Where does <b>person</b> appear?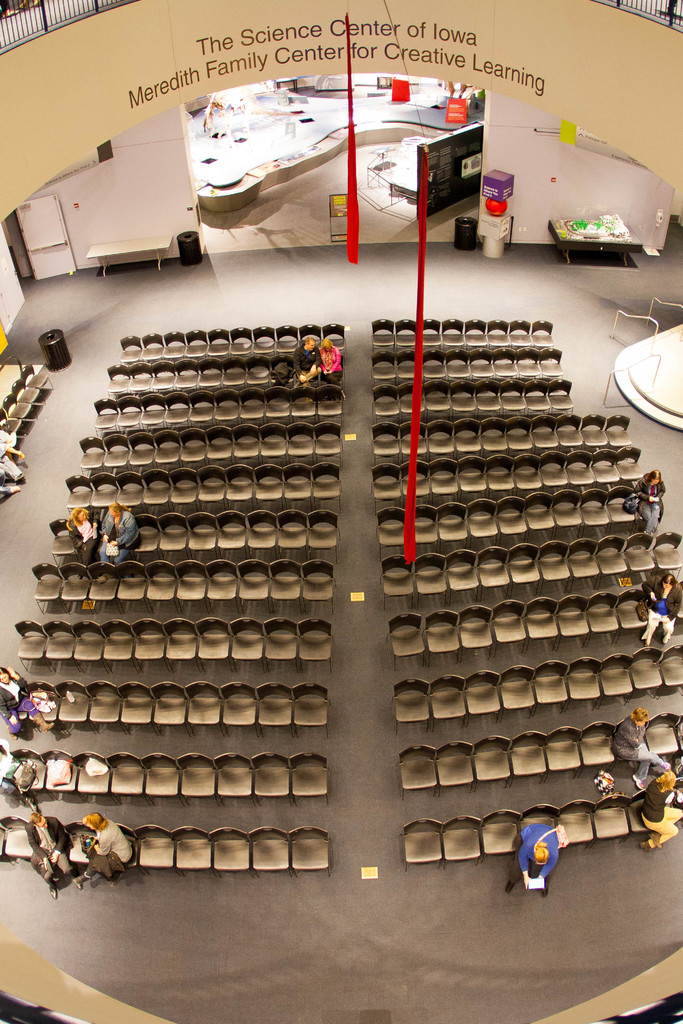
Appears at pyautogui.locateOnScreen(0, 743, 42, 817).
